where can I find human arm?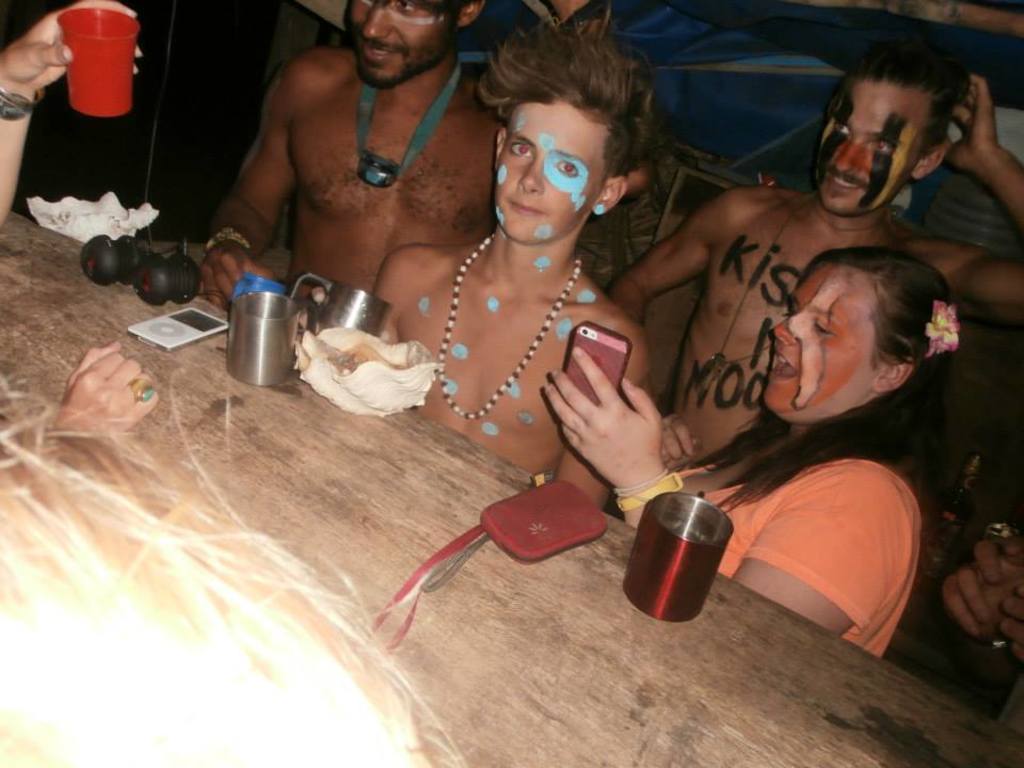
You can find it at (x1=1002, y1=577, x2=1023, y2=660).
